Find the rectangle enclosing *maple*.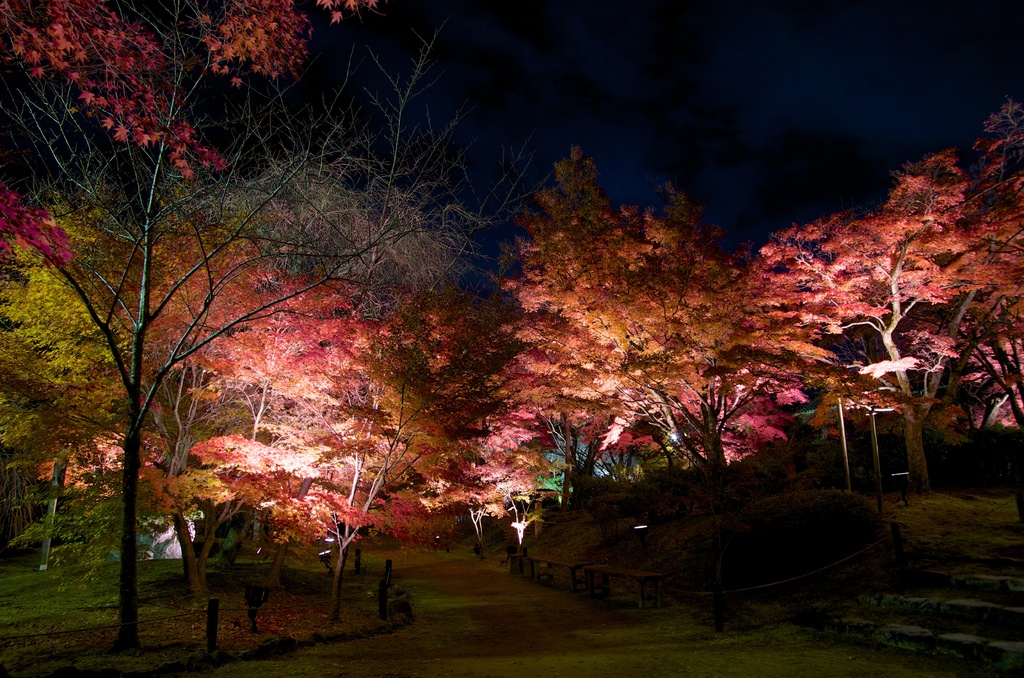
left=0, top=188, right=146, bottom=585.
